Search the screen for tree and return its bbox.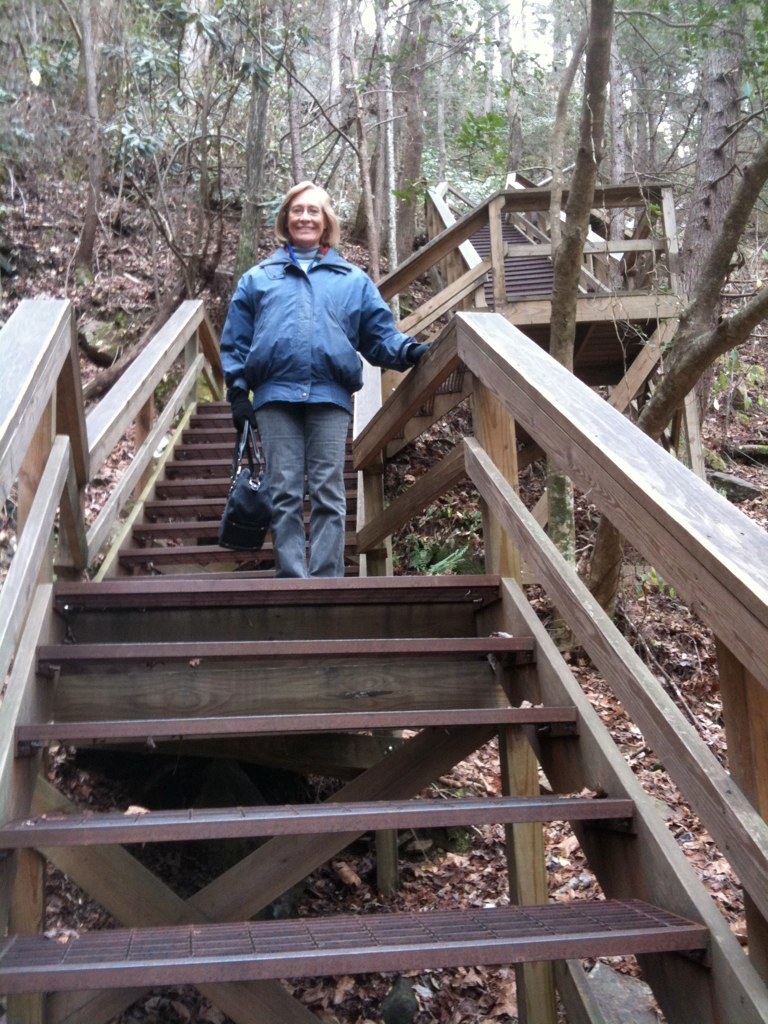
Found: 660/0/757/426.
